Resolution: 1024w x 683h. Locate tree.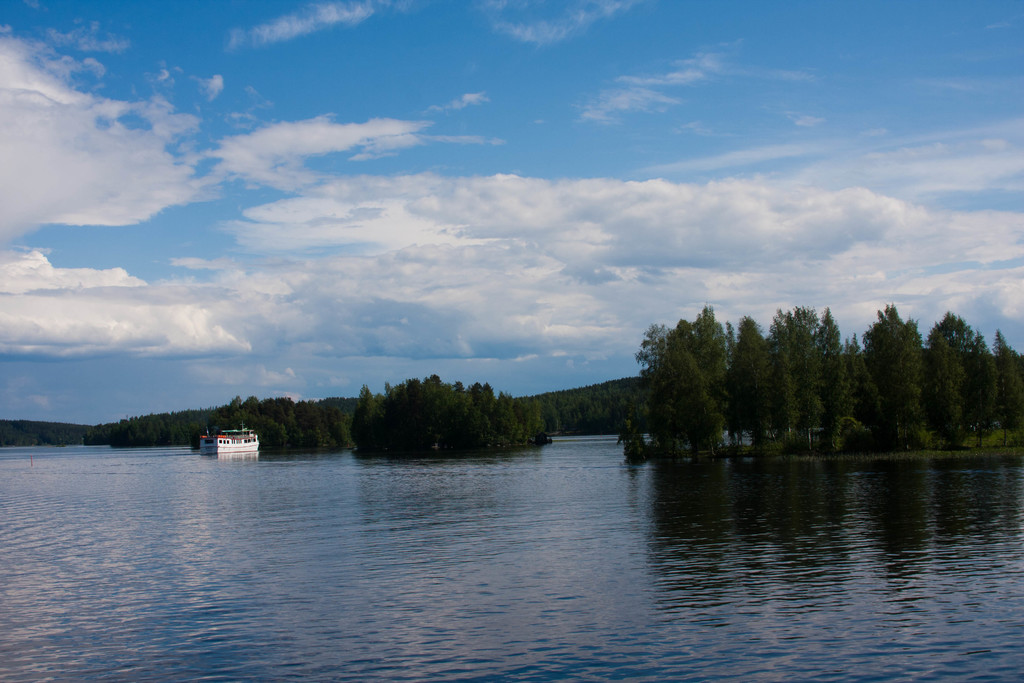
[816,299,855,440].
